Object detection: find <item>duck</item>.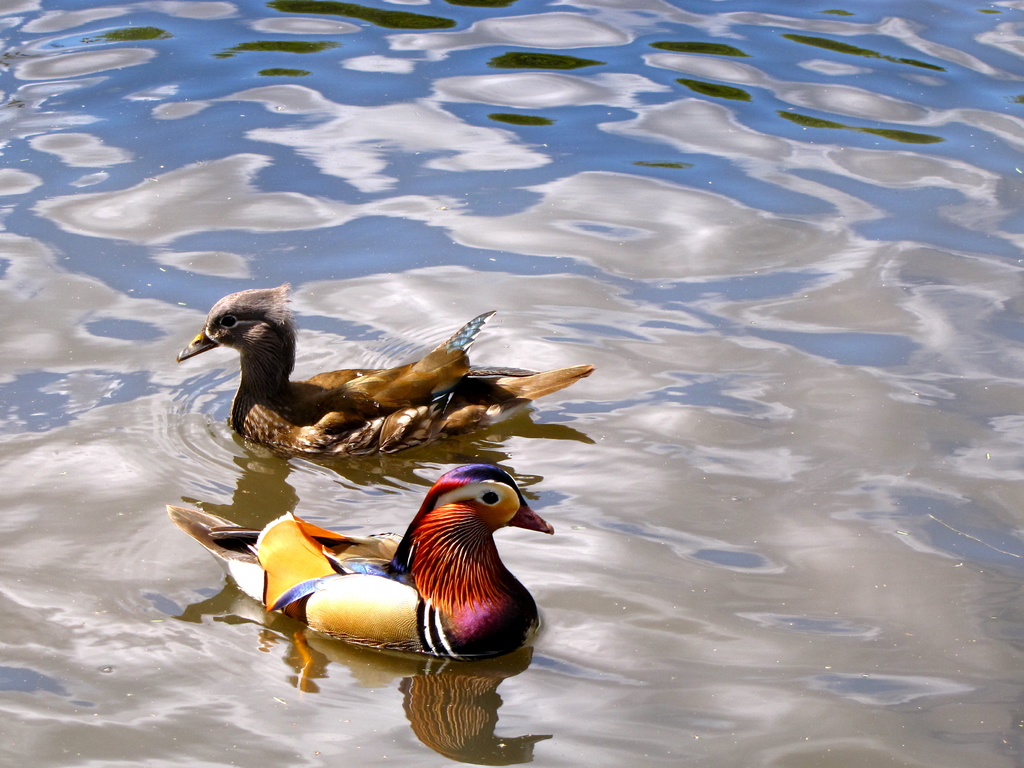
bbox(216, 478, 551, 677).
